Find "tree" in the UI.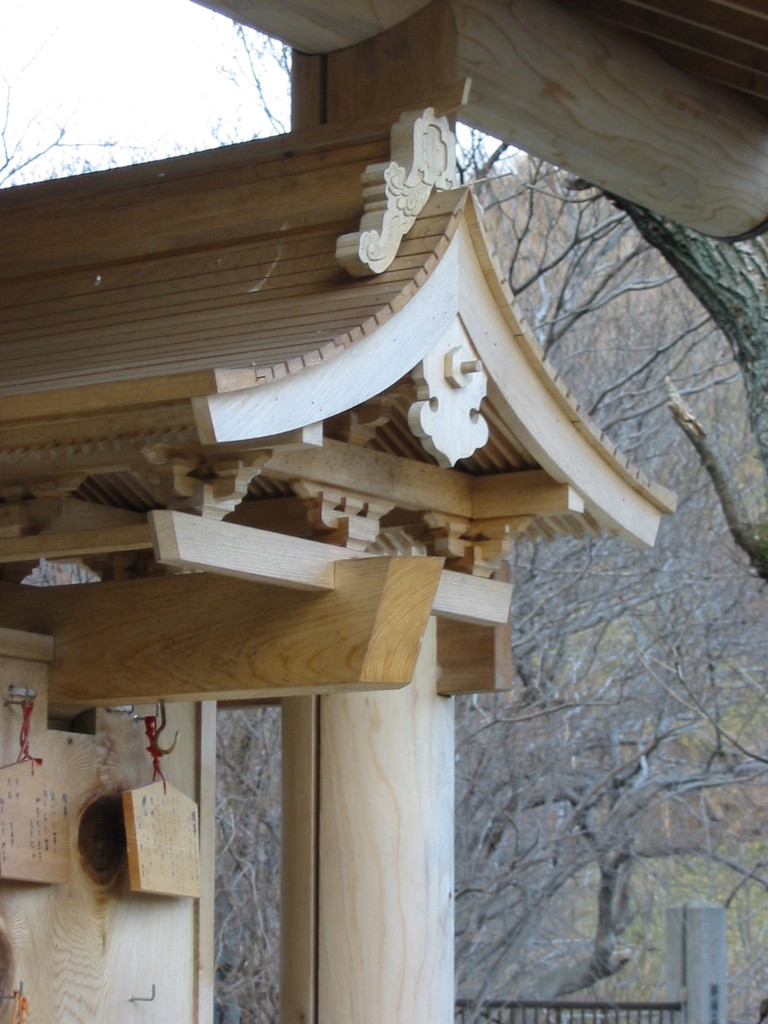
UI element at (left=0, top=0, right=767, bottom=1023).
